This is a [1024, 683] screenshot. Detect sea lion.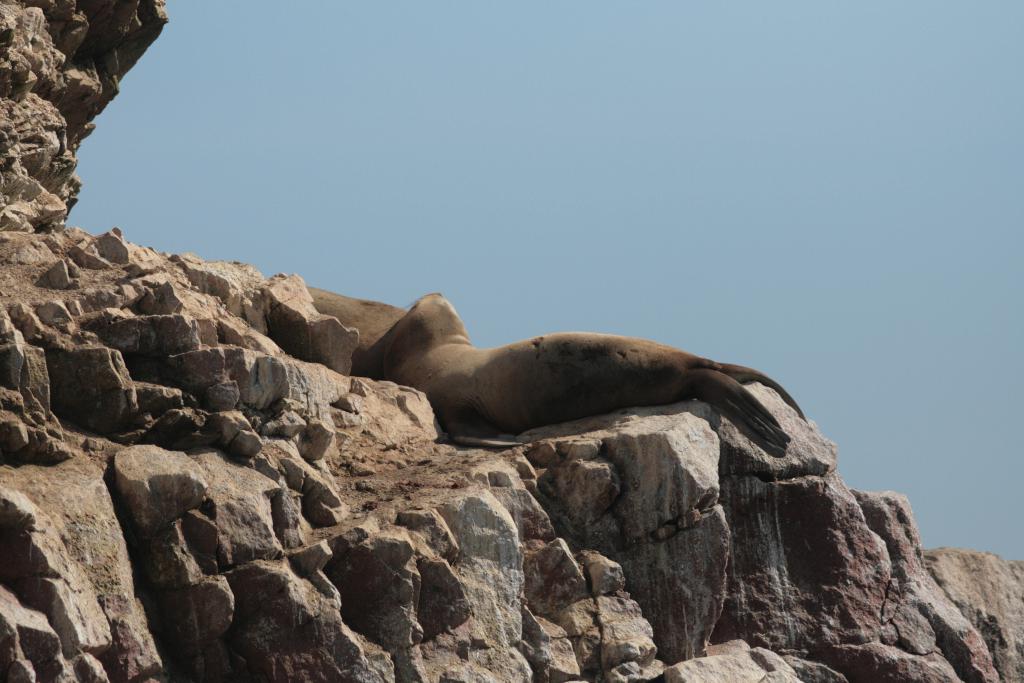
(left=351, top=290, right=811, bottom=456).
